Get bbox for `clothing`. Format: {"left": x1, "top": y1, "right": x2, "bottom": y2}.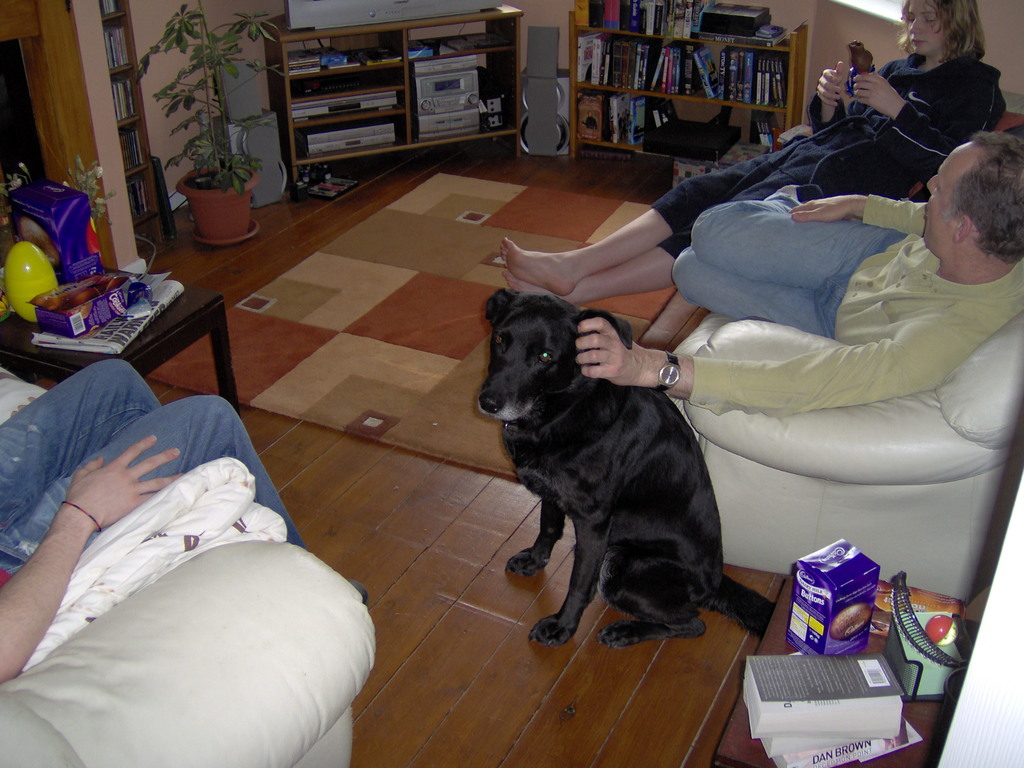
{"left": 652, "top": 49, "right": 1005, "bottom": 262}.
